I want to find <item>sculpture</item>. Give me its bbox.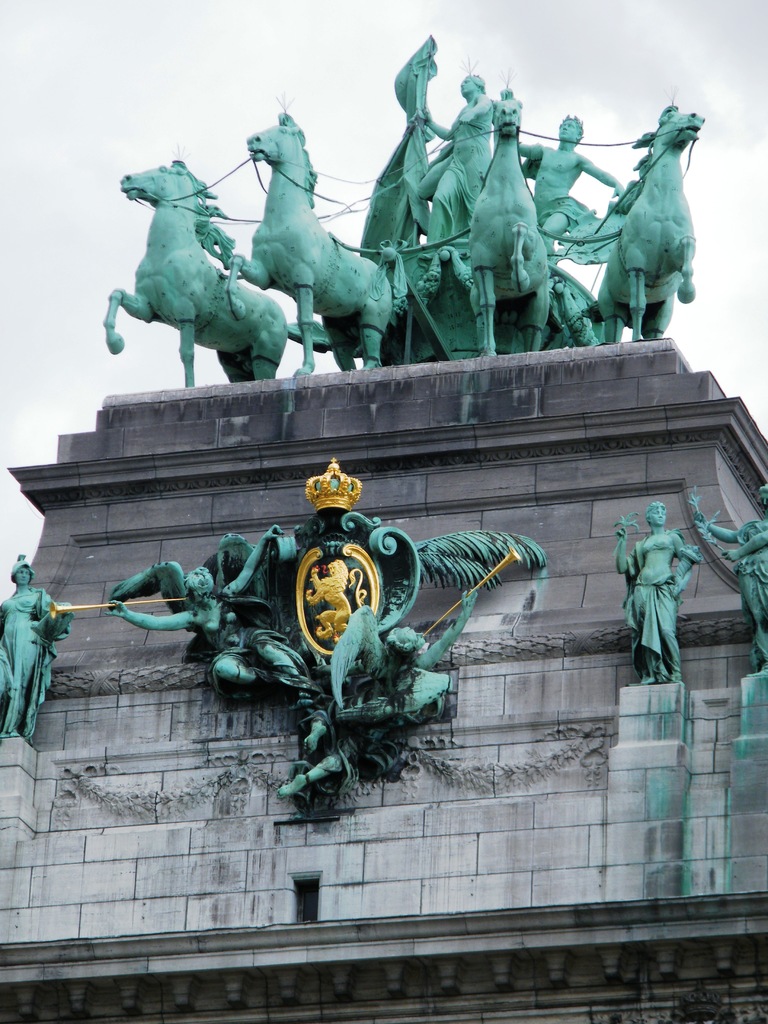
447 98 563 356.
